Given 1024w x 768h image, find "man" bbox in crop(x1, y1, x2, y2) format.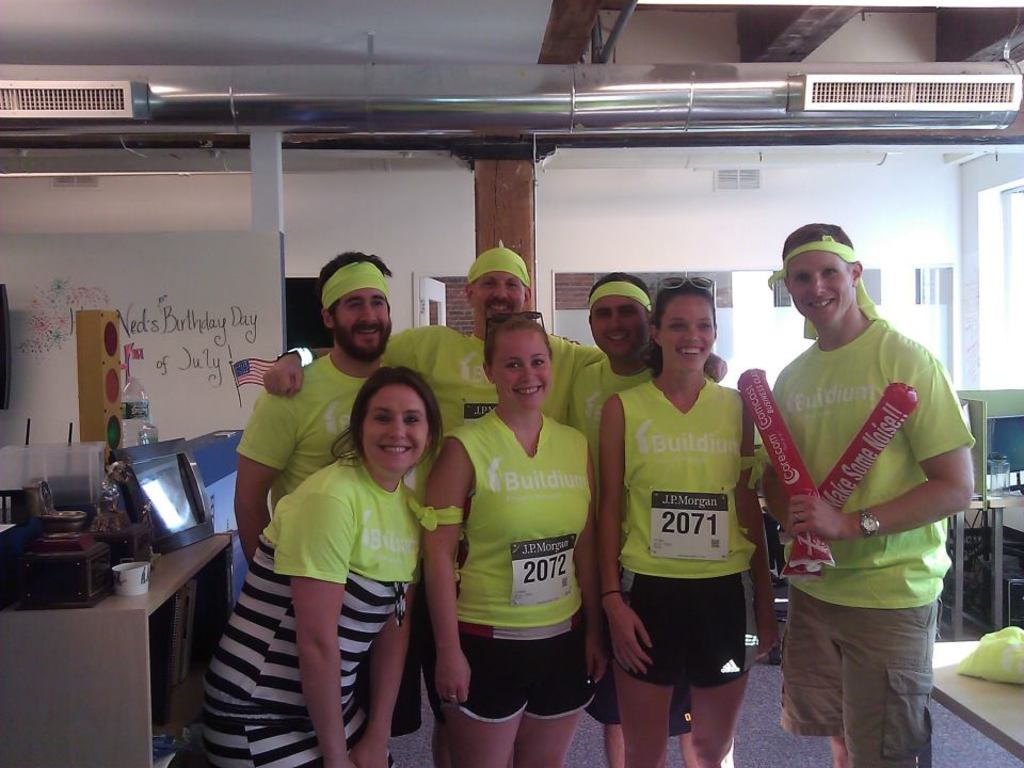
crop(754, 208, 971, 767).
